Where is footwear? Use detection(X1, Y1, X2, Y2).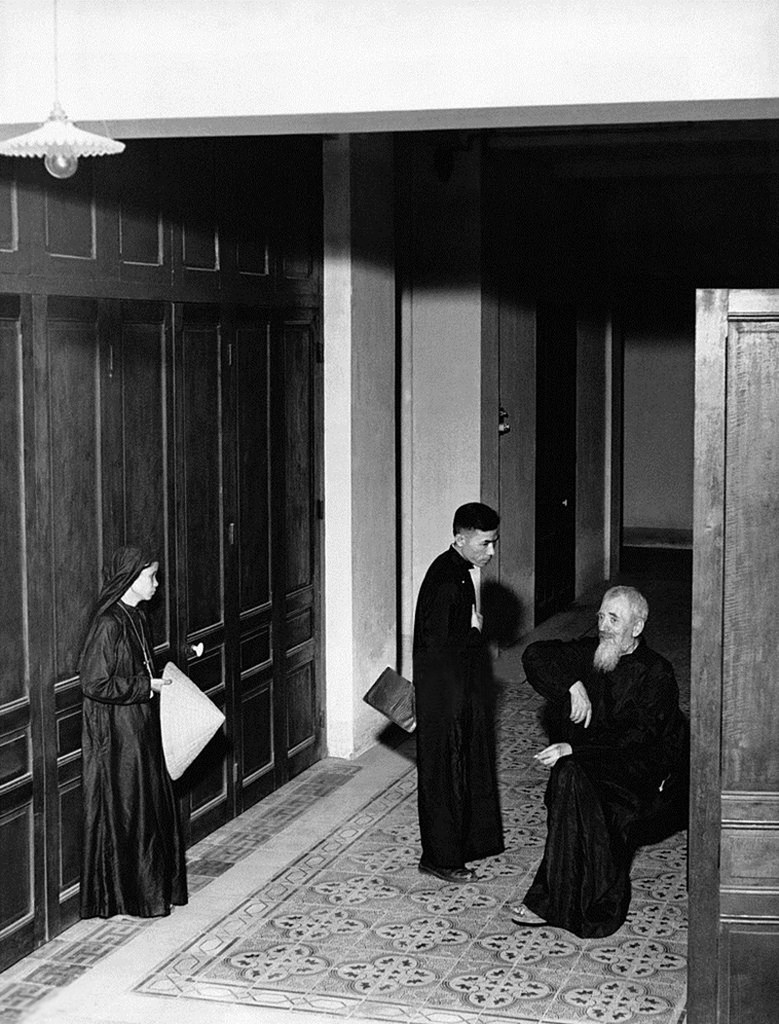
detection(417, 865, 469, 888).
